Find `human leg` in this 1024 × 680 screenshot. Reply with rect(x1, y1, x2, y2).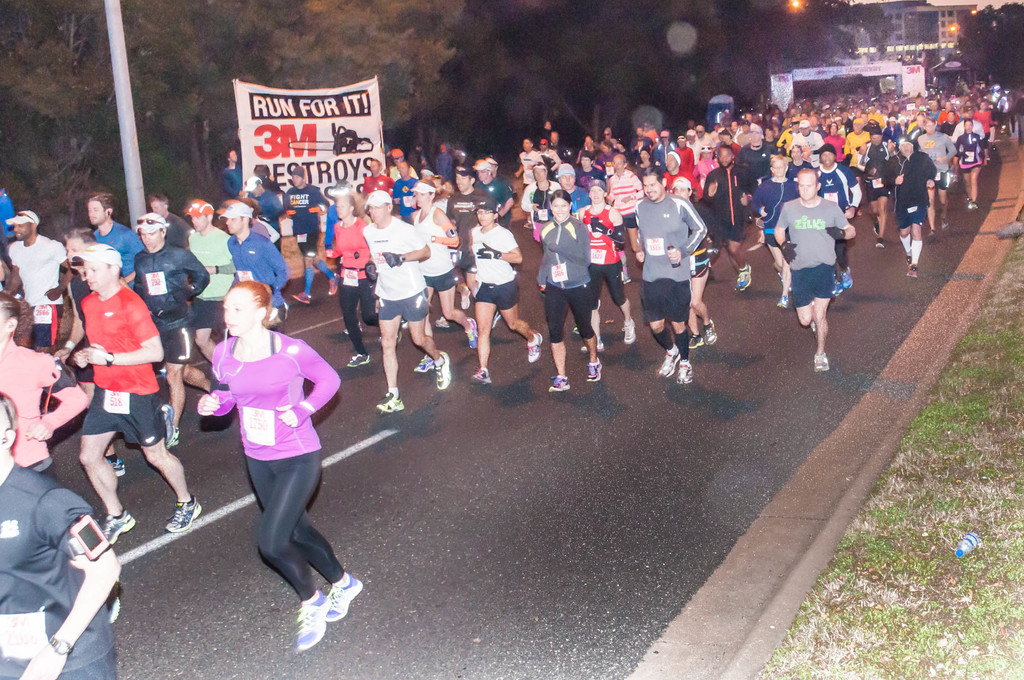
rect(814, 291, 829, 376).
